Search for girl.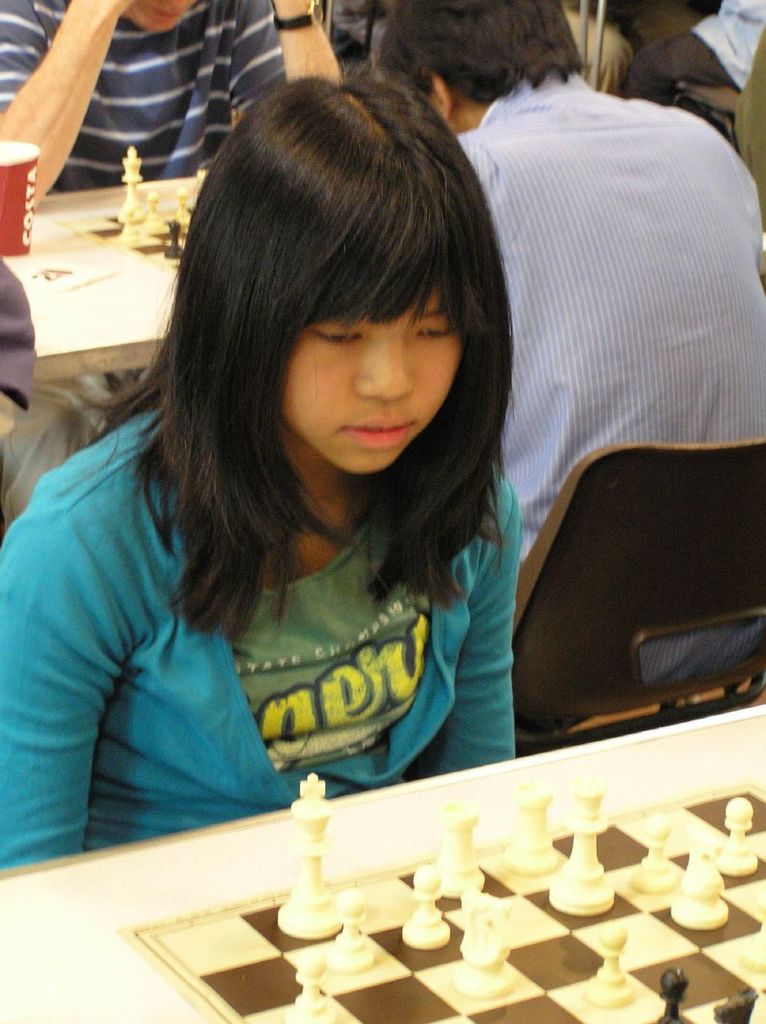
Found at (left=3, top=86, right=514, bottom=866).
